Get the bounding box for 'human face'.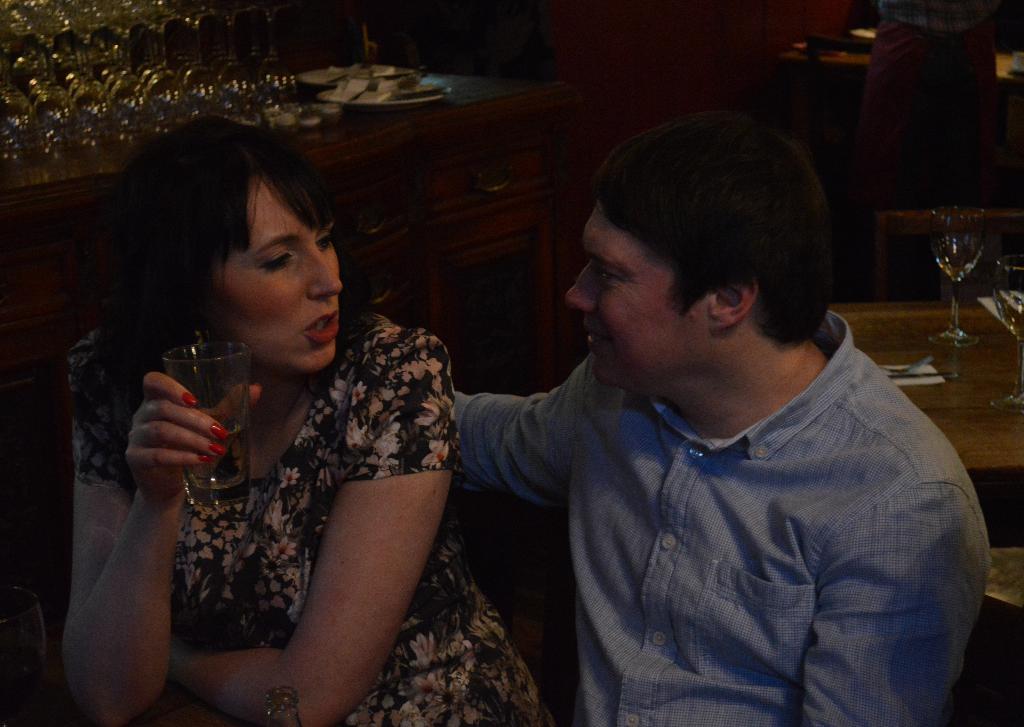
(left=563, top=206, right=714, bottom=395).
